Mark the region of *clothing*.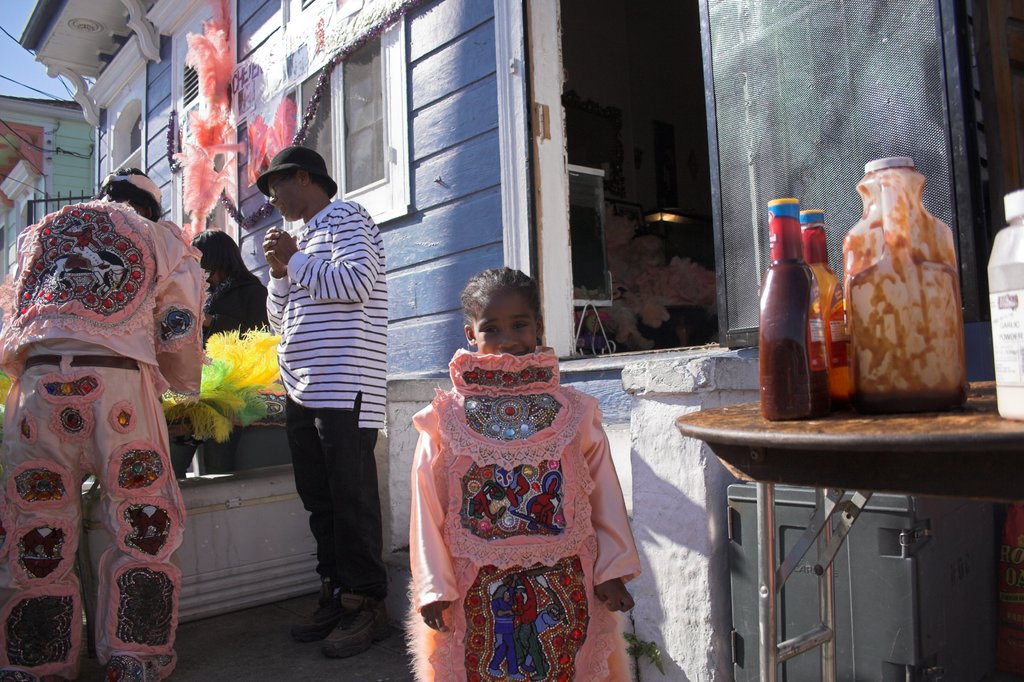
Region: [left=200, top=262, right=272, bottom=346].
